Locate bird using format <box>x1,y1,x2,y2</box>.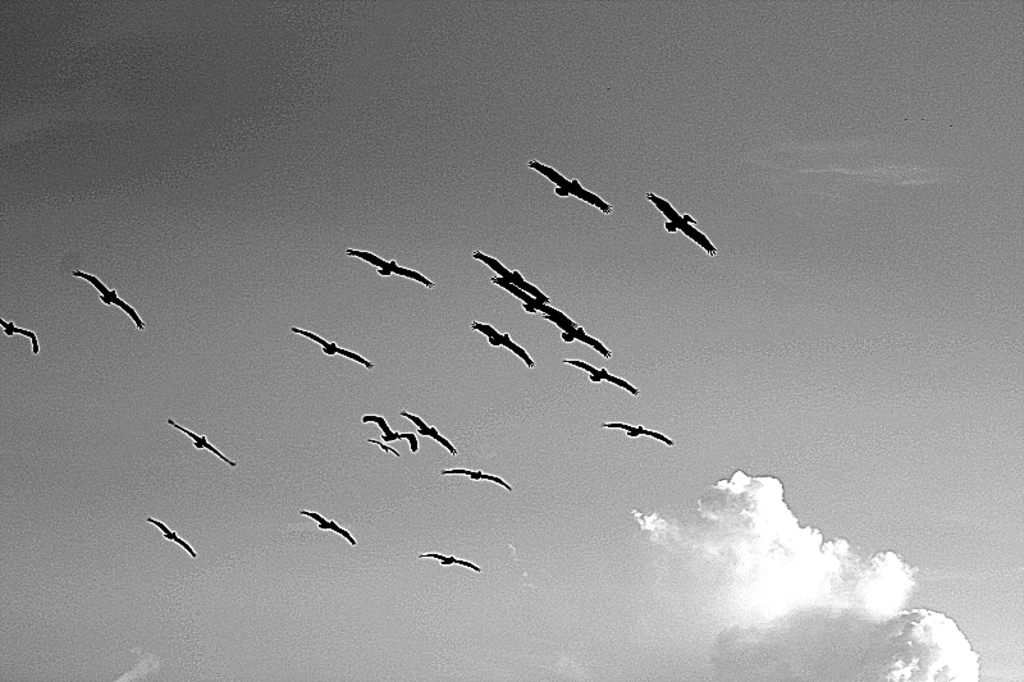
<box>472,321,526,367</box>.
